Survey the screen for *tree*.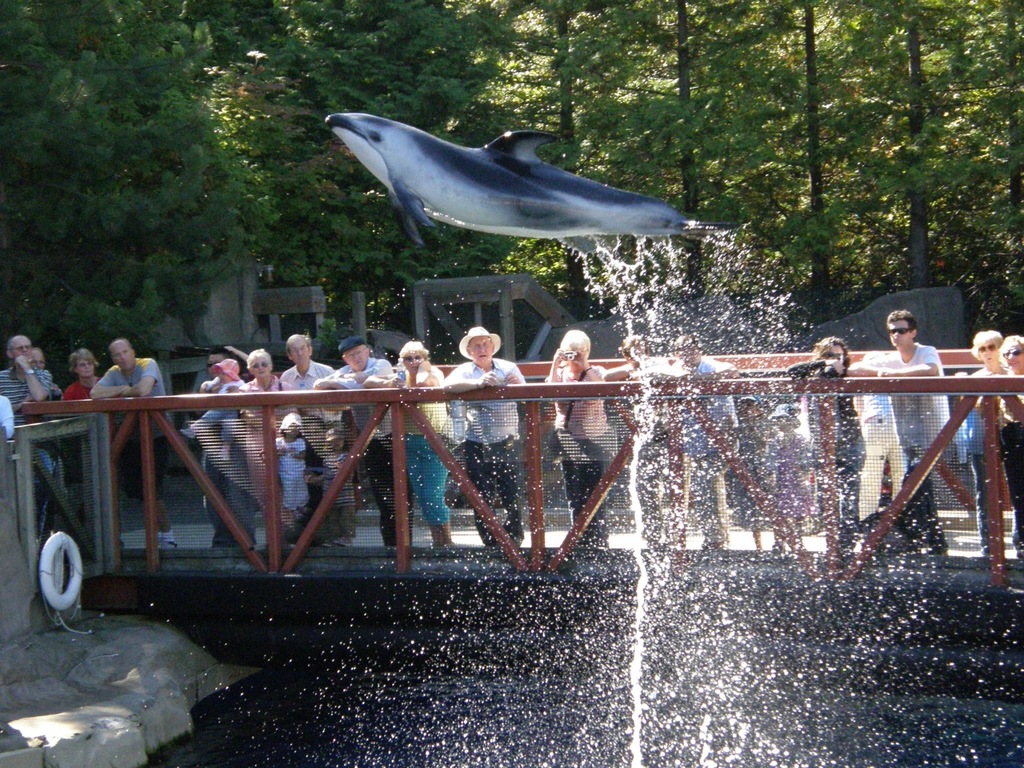
Survey found: 872, 0, 1023, 326.
